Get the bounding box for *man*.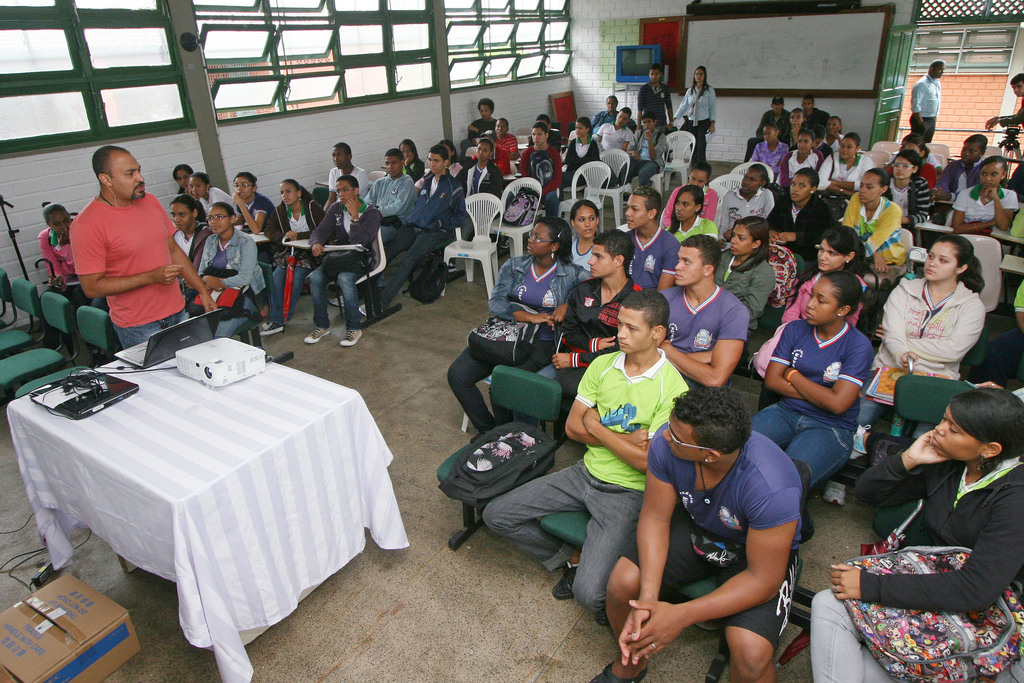
[left=589, top=386, right=806, bottom=682].
